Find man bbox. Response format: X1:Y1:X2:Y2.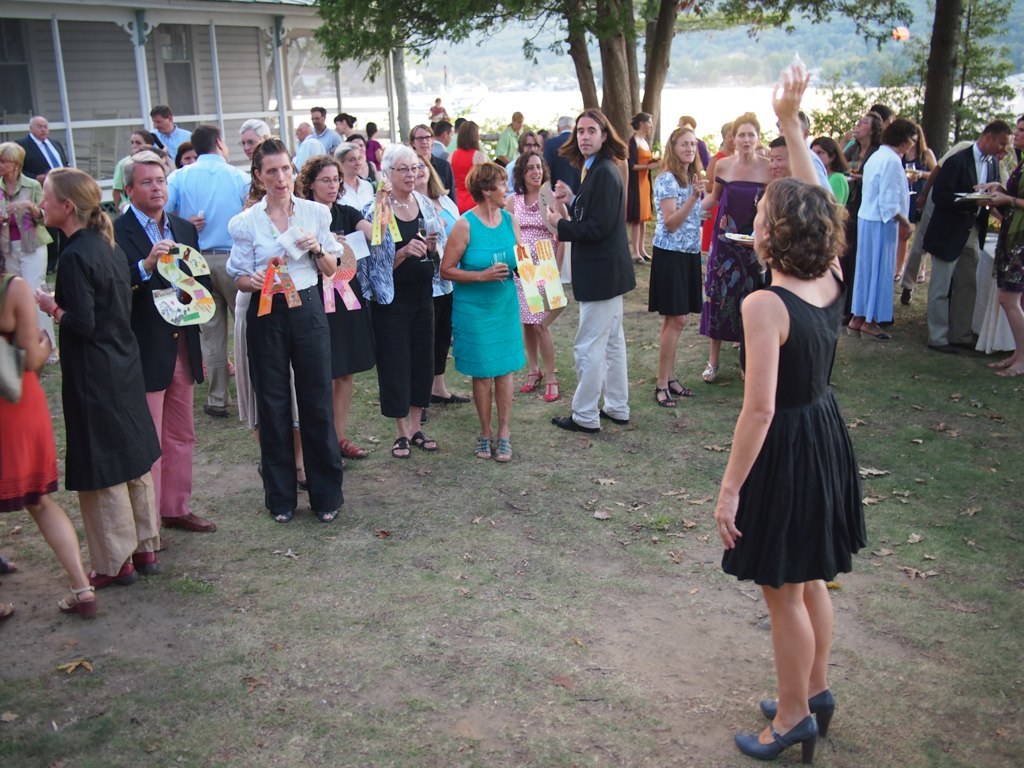
109:151:218:555.
